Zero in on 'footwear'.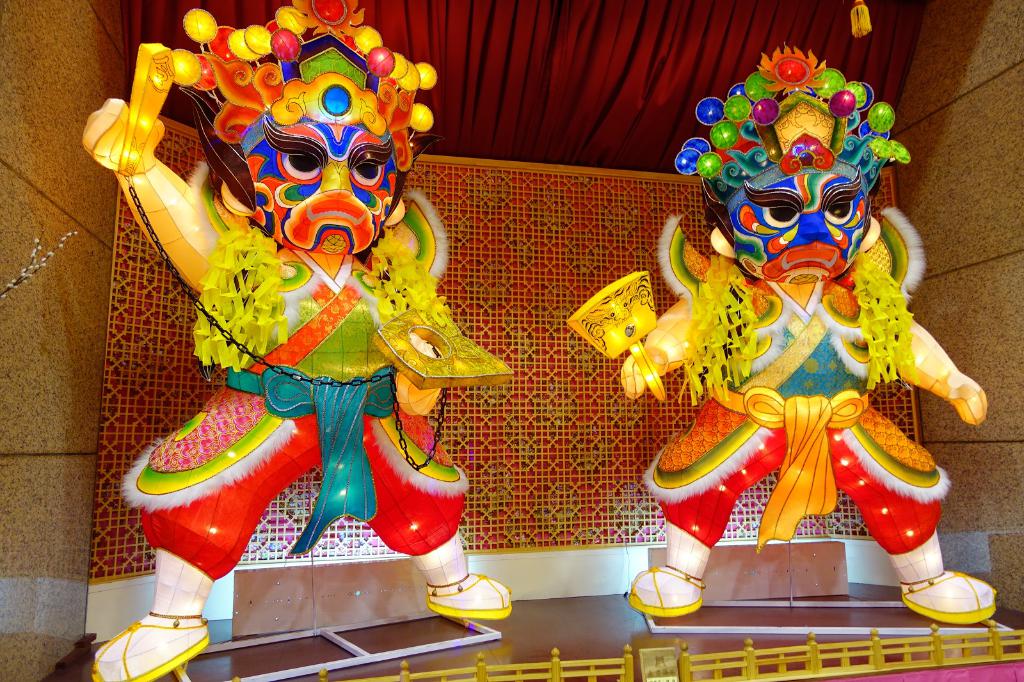
Zeroed in: bbox=[406, 528, 513, 617].
